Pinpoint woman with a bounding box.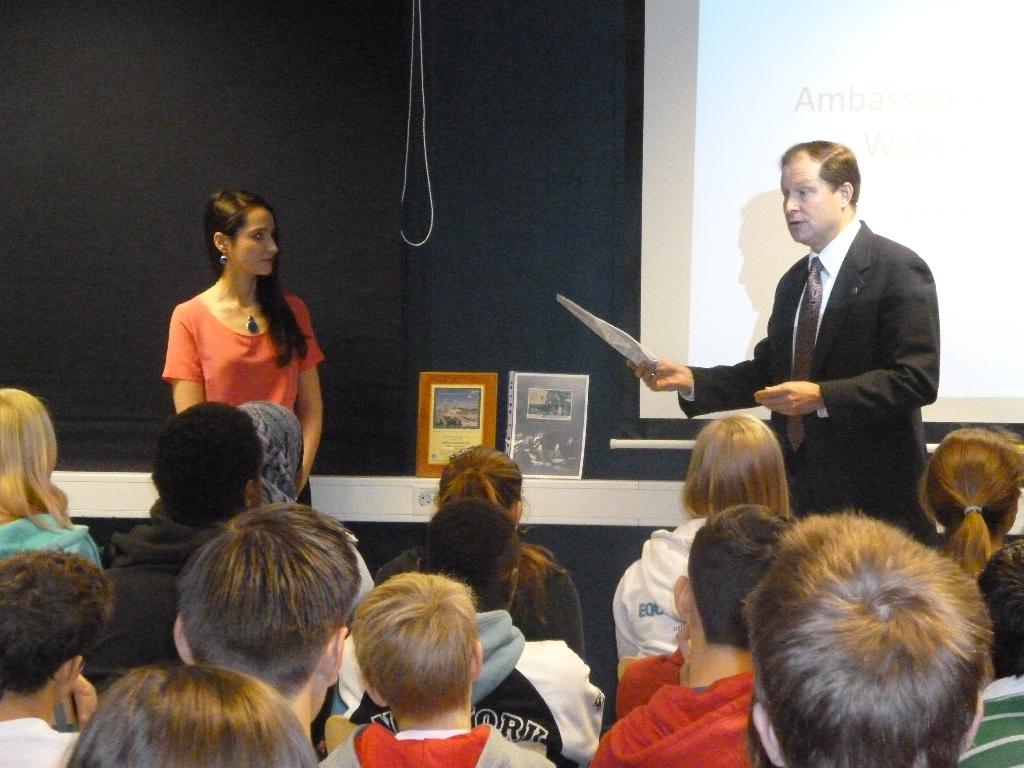
159,186,325,504.
